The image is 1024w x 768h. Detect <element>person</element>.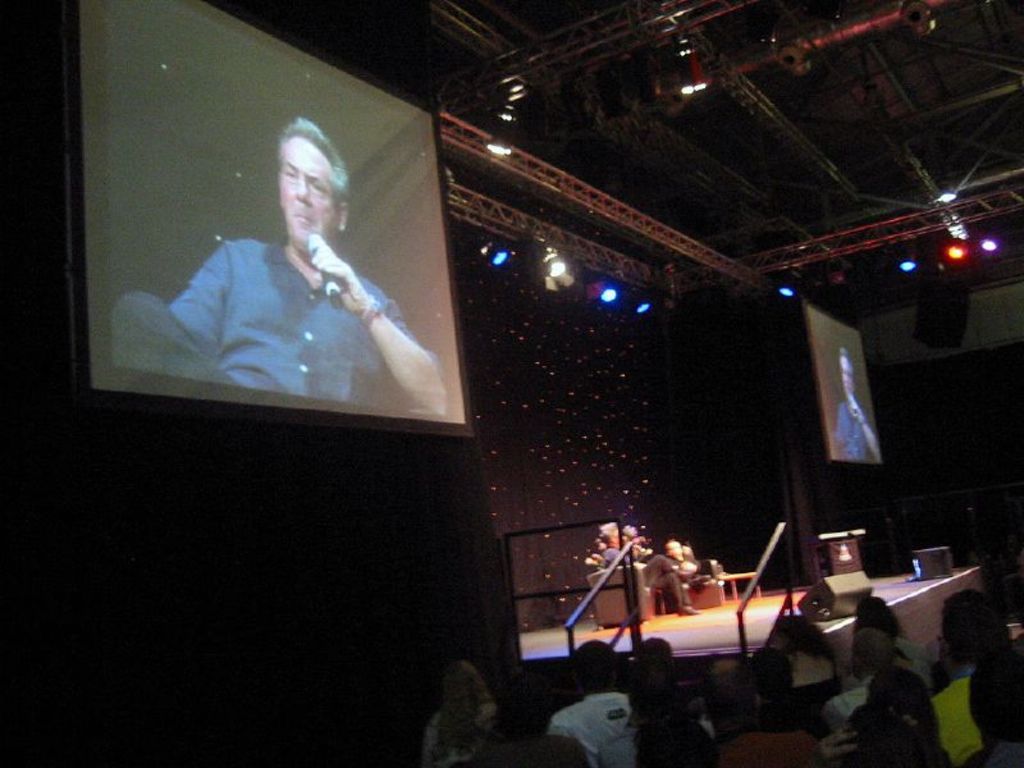
Detection: <box>602,520,692,617</box>.
